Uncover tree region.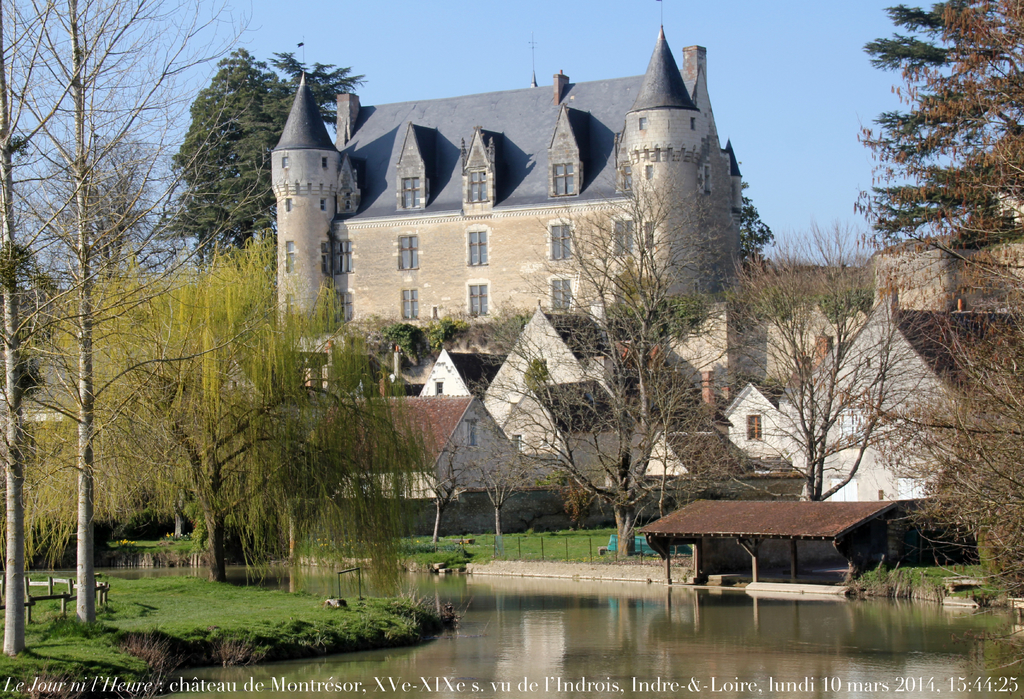
Uncovered: 386, 318, 465, 376.
